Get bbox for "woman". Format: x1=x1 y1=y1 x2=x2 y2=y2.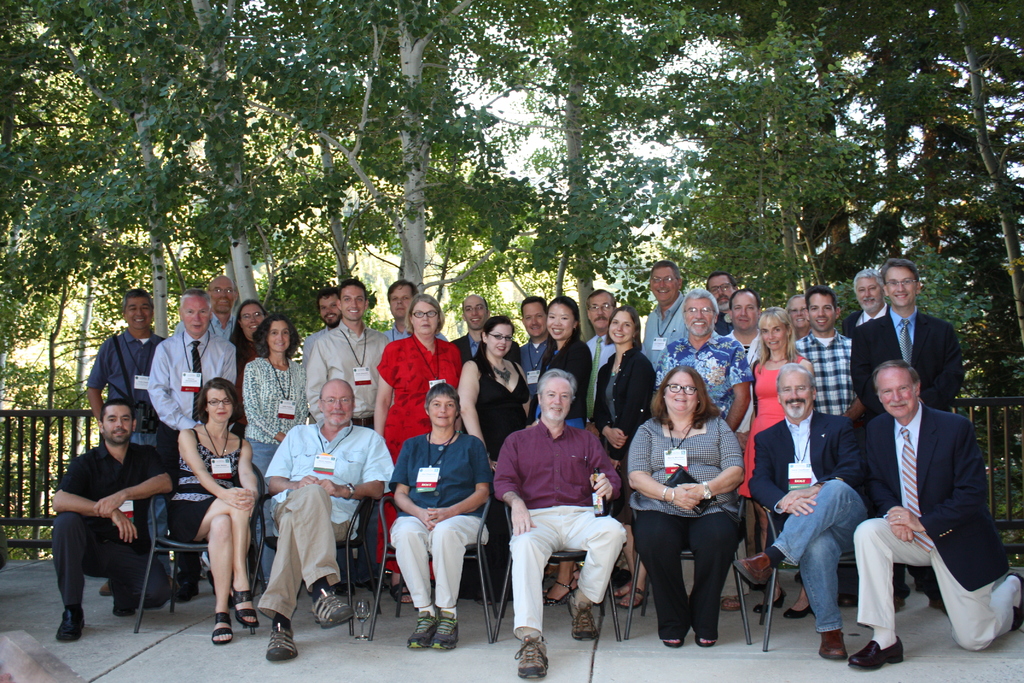
x1=219 y1=300 x2=266 y2=432.
